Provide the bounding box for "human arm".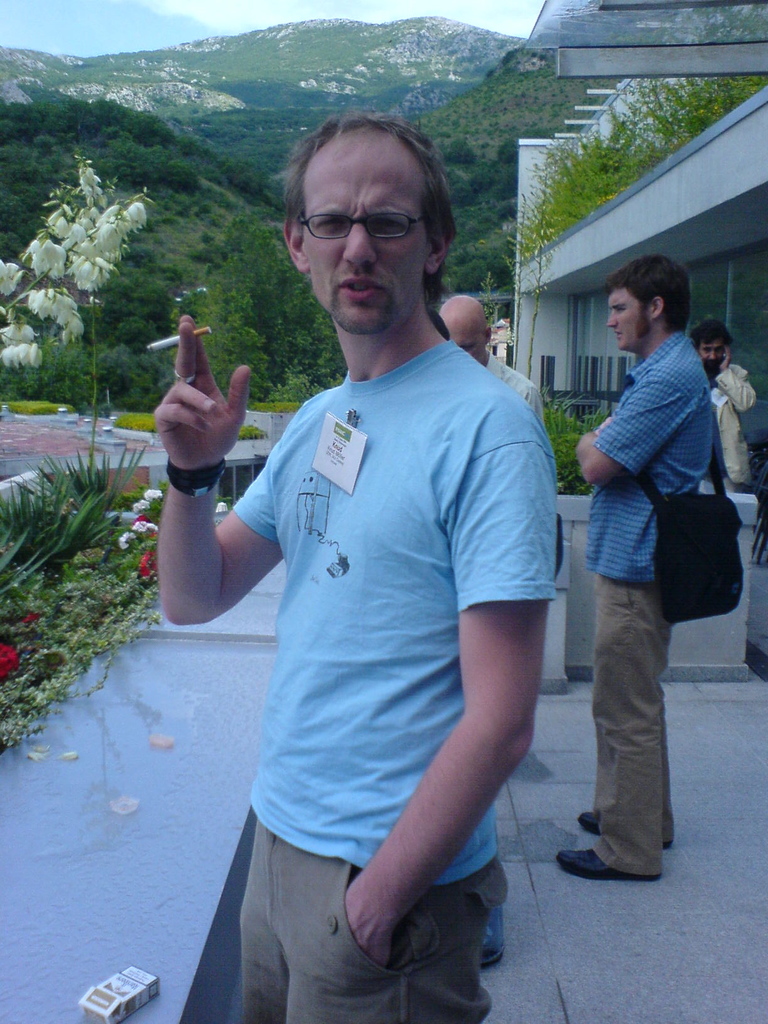
bbox=[140, 292, 253, 637].
